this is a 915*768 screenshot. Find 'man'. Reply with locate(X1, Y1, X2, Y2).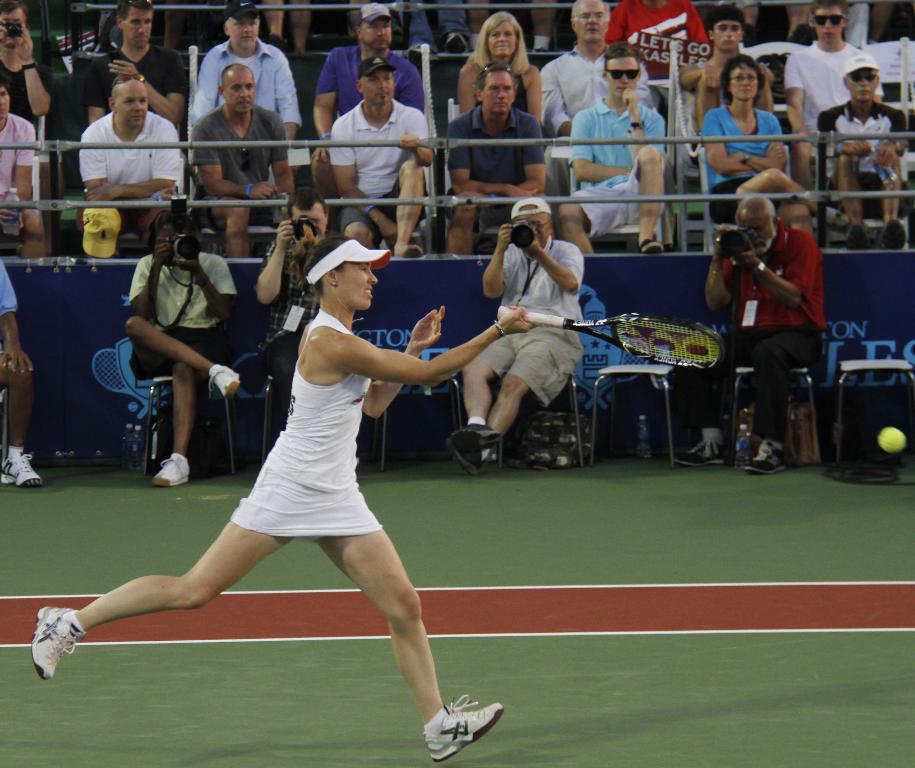
locate(313, 0, 439, 199).
